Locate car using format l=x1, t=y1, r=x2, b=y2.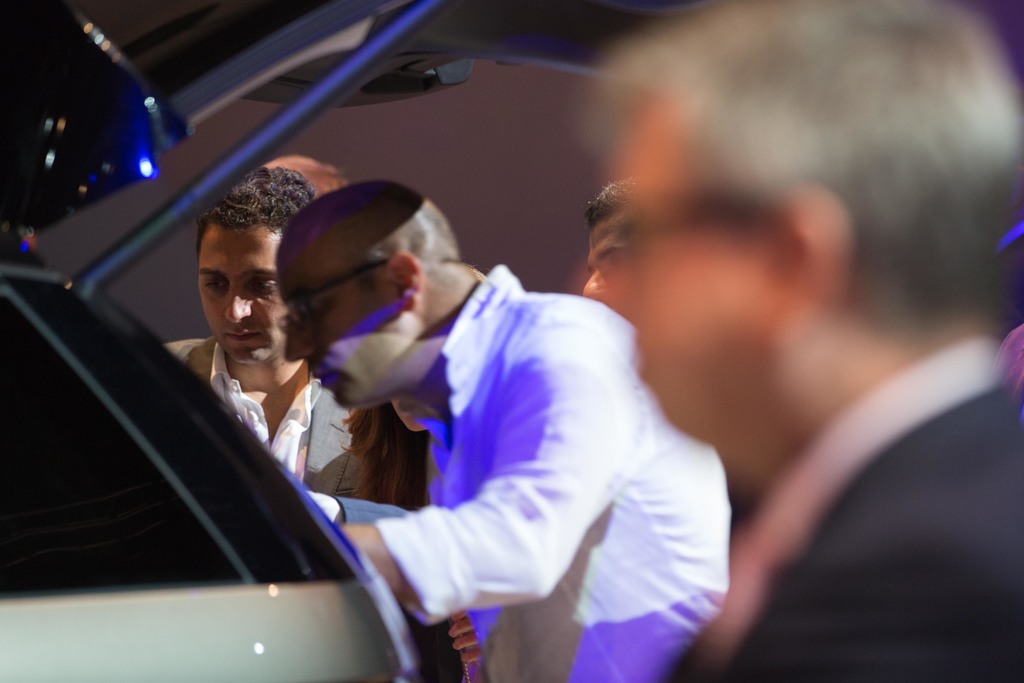
l=2, t=0, r=710, b=682.
